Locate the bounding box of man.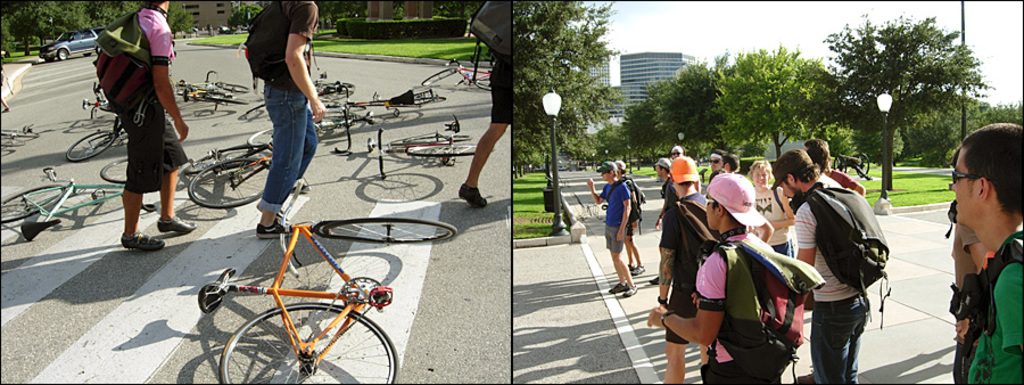
Bounding box: [left=229, top=3, right=322, bottom=235].
